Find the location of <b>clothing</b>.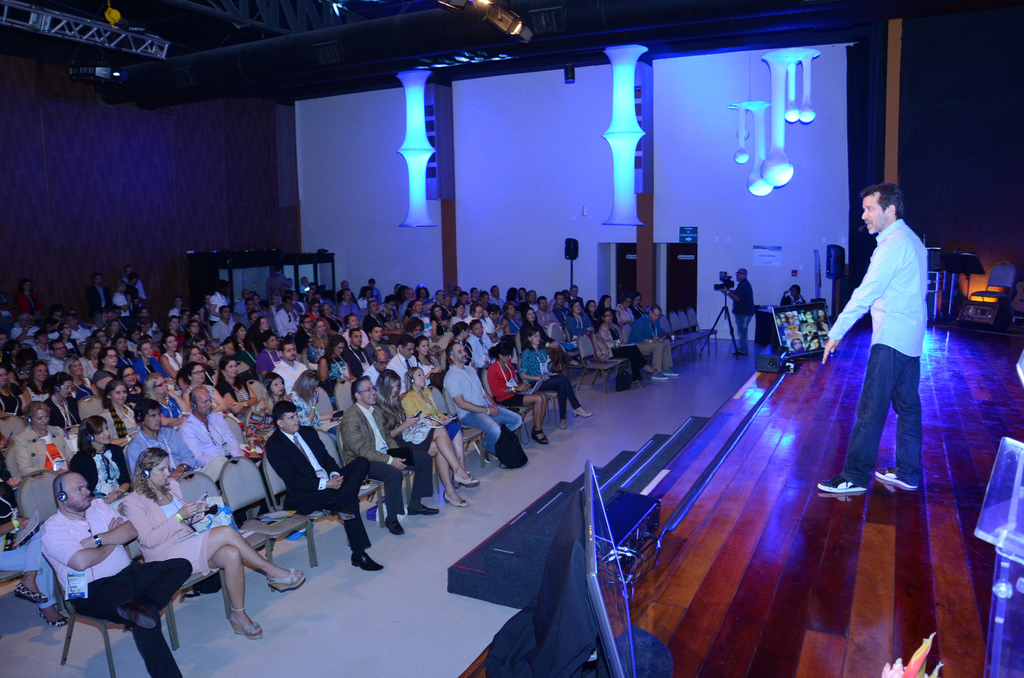
Location: [595, 330, 644, 392].
